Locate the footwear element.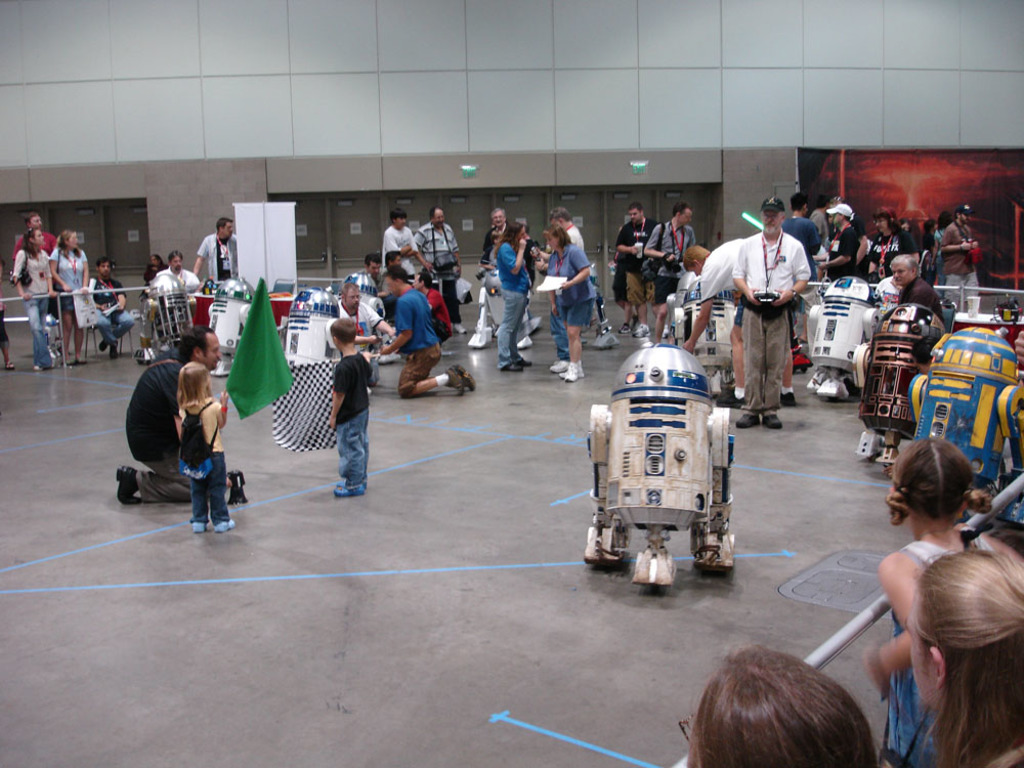
Element bbox: Rect(444, 367, 464, 397).
